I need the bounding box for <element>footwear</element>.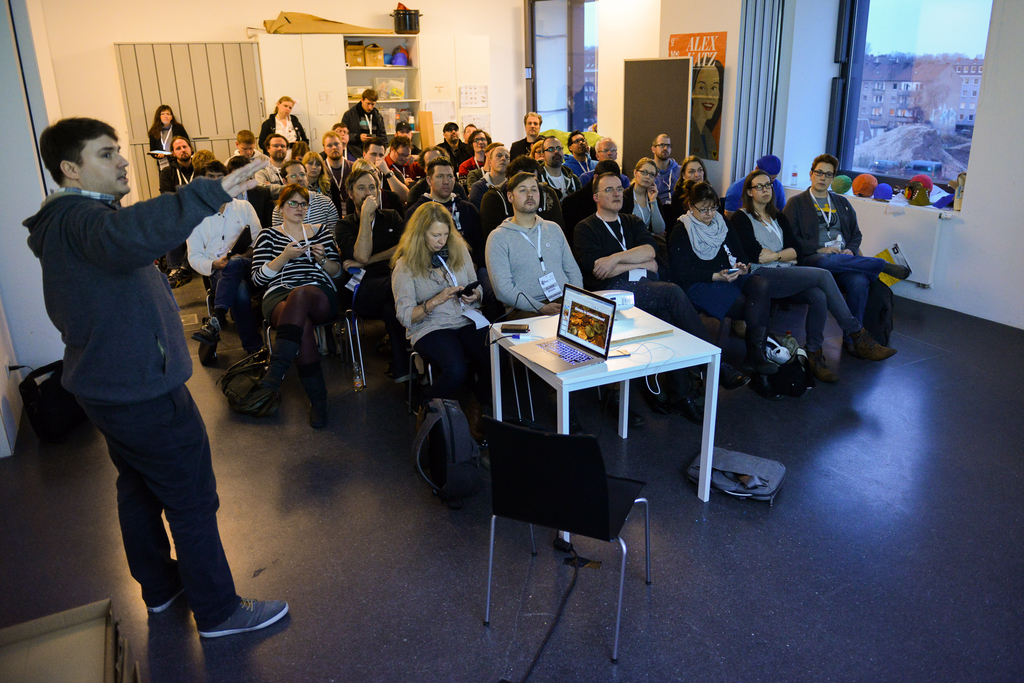
Here it is: x1=747, y1=381, x2=771, y2=395.
